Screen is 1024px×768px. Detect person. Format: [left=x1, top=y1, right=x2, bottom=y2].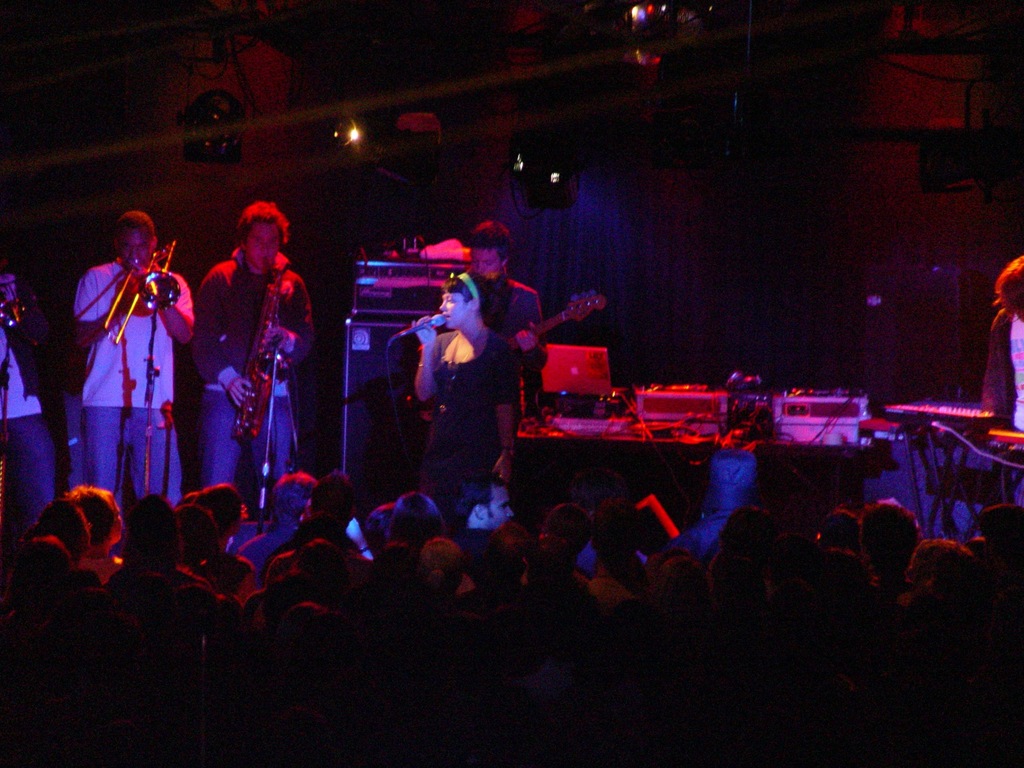
[left=445, top=465, right=520, bottom=559].
